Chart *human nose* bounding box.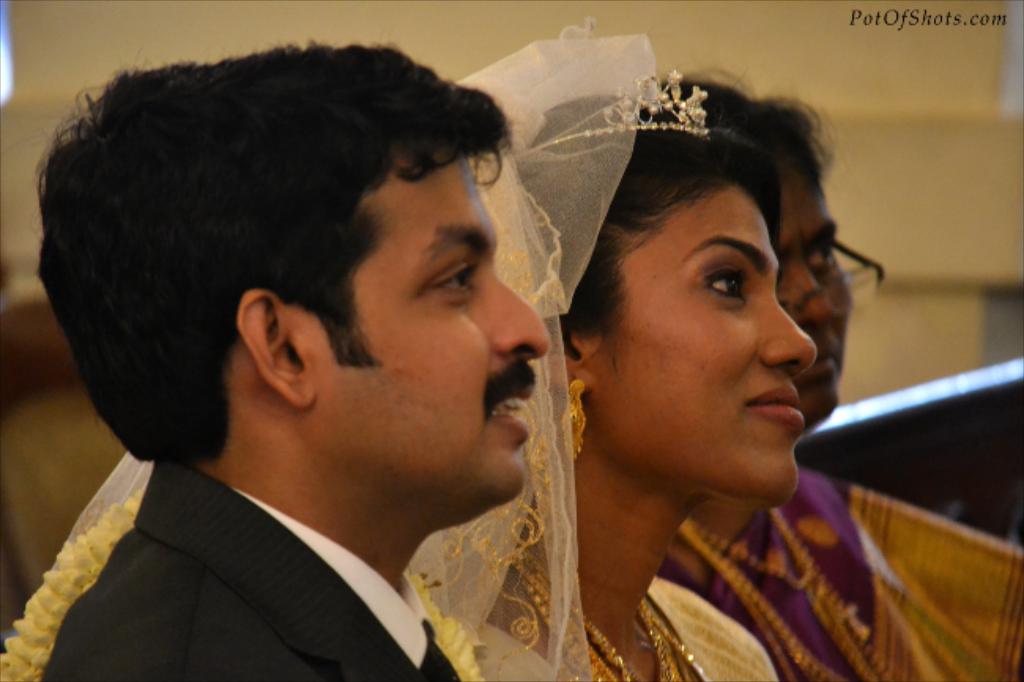
Charted: pyautogui.locateOnScreen(764, 296, 818, 384).
